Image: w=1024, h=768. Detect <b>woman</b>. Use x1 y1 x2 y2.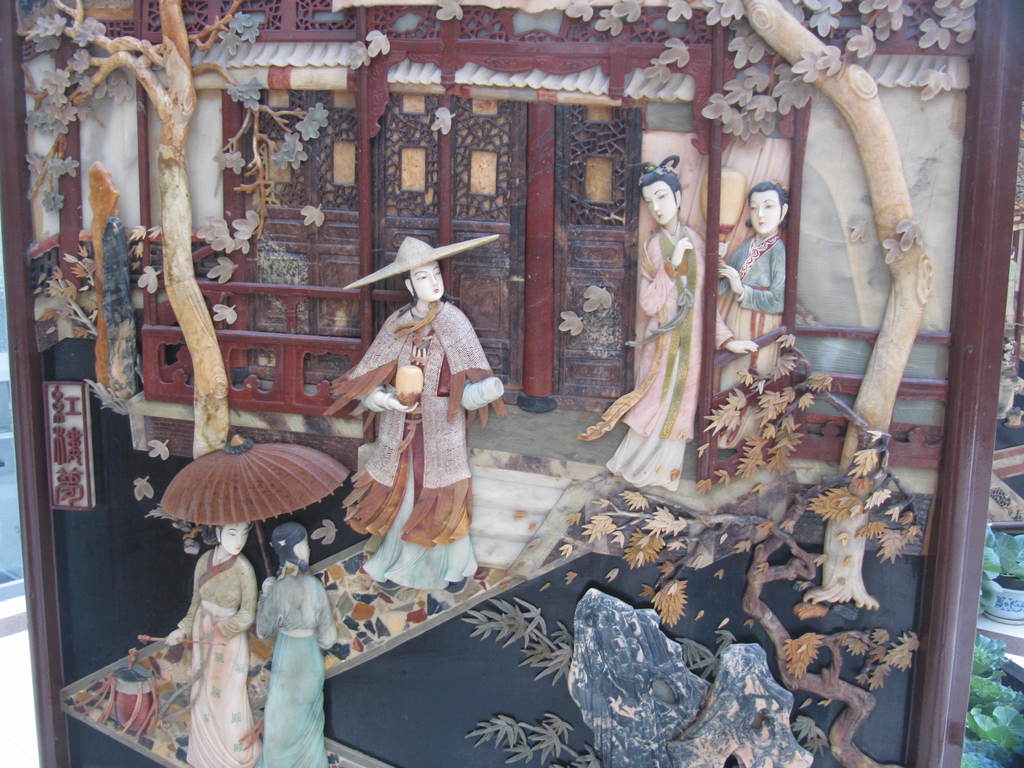
255 523 335 767.
